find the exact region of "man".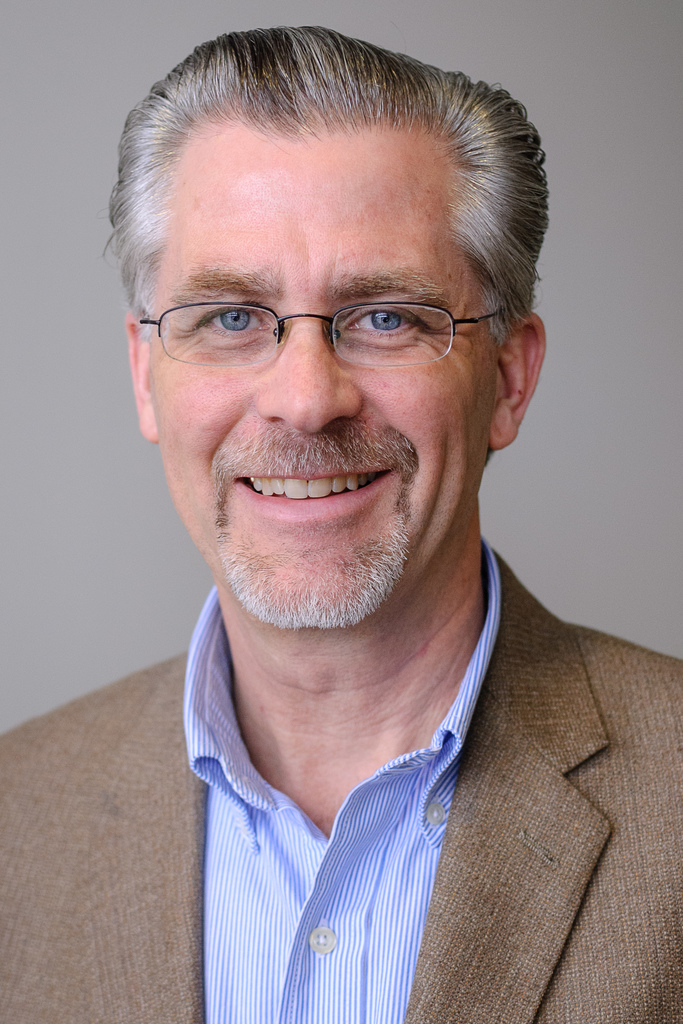
Exact region: locate(60, 22, 674, 995).
